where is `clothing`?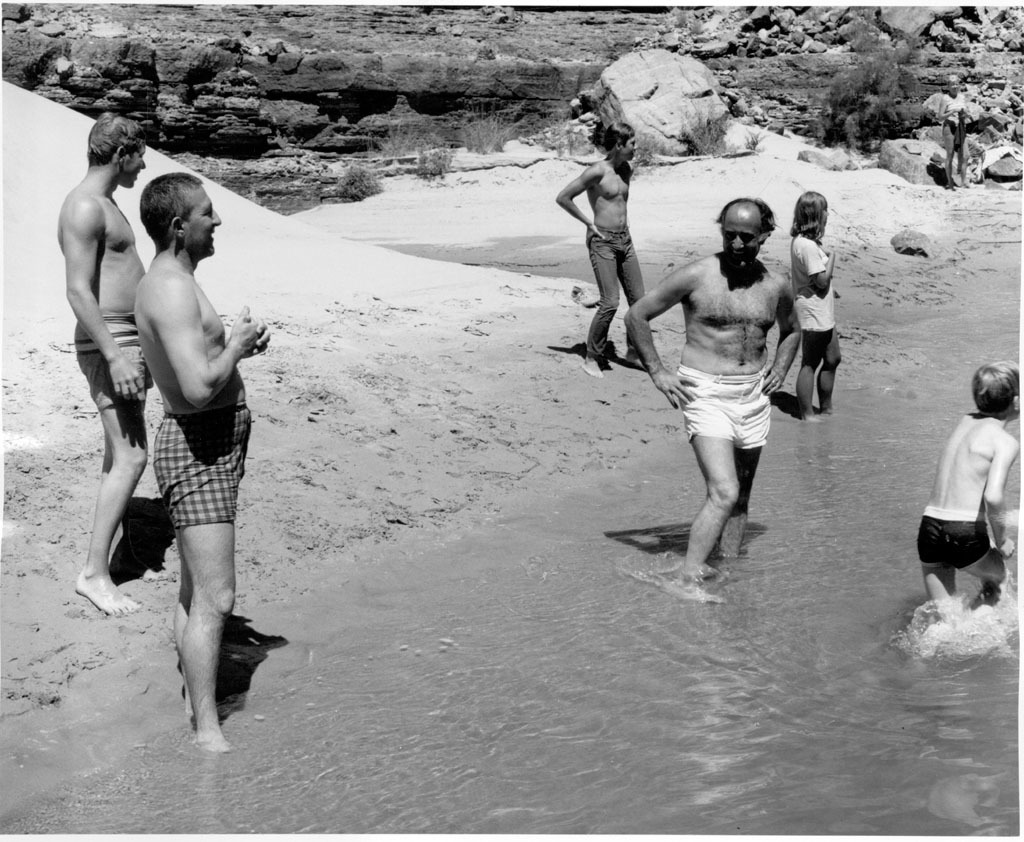
bbox=(675, 364, 774, 453).
